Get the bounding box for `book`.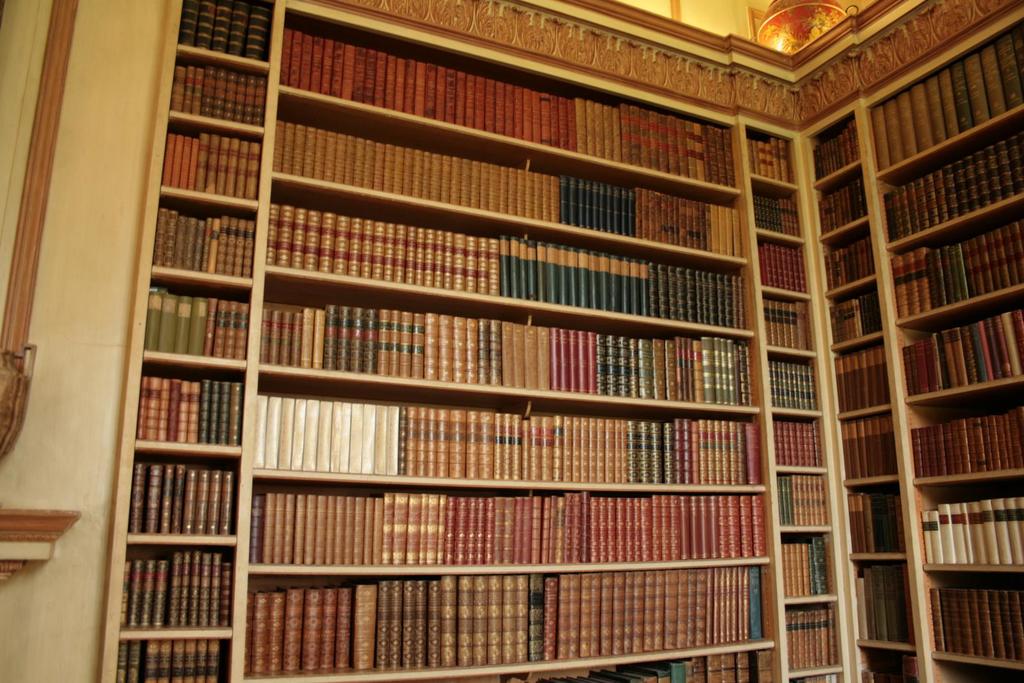
[295, 209, 308, 271].
